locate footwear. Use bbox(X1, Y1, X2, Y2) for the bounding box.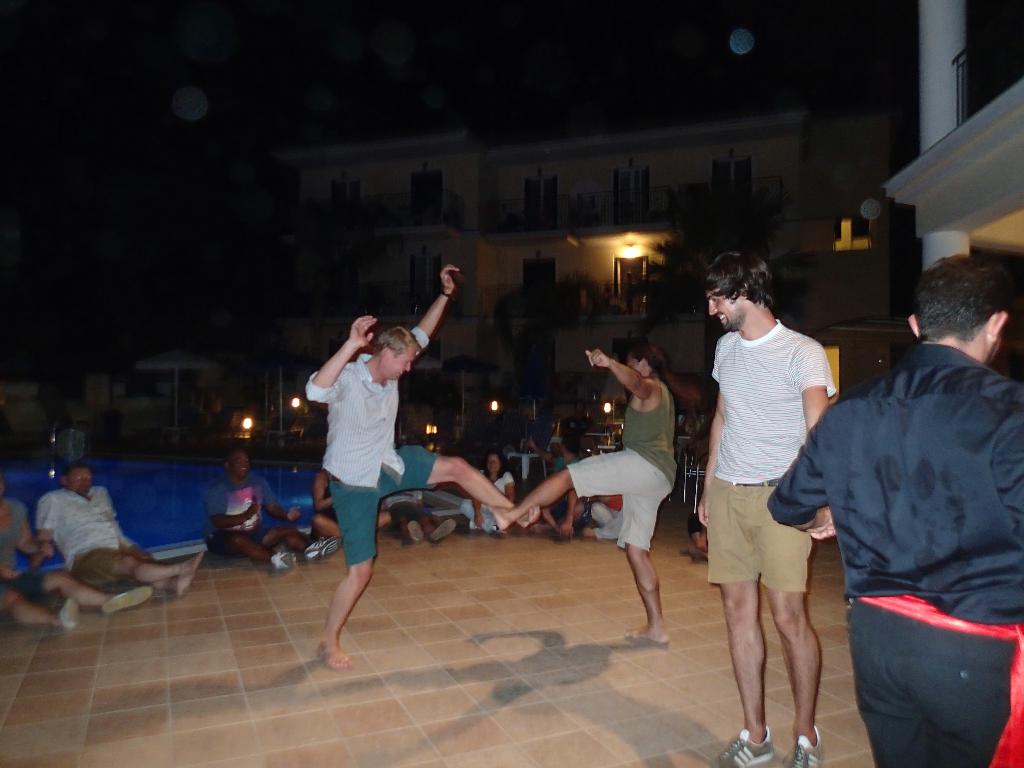
bbox(390, 519, 427, 549).
